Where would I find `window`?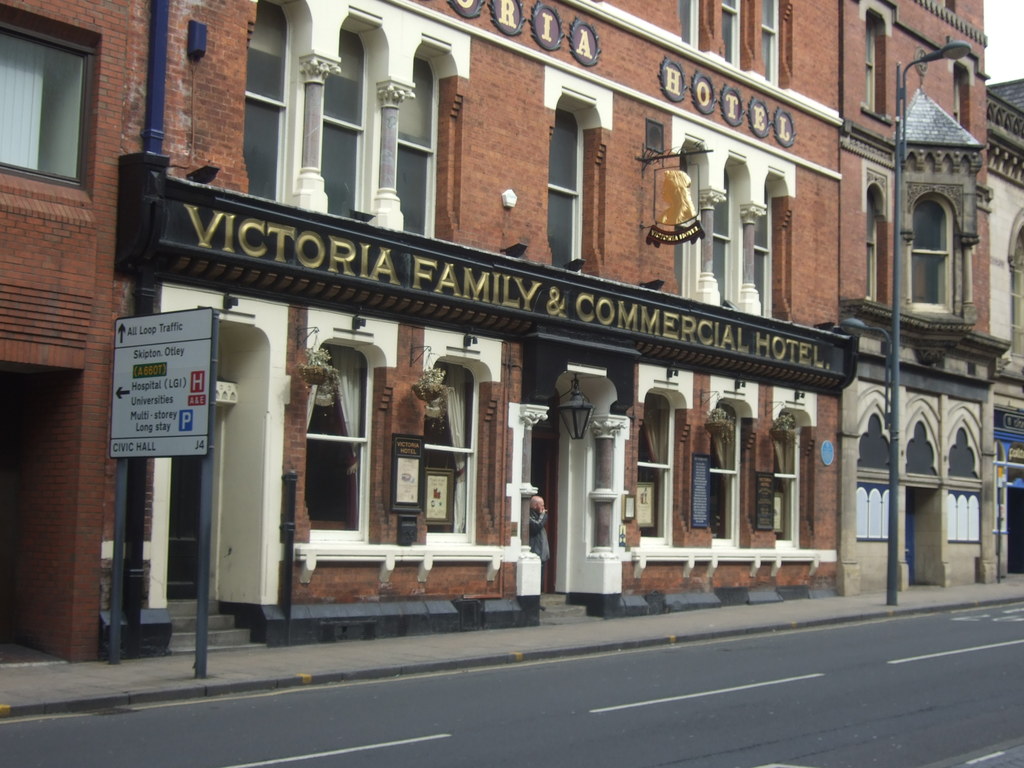
At BBox(707, 156, 747, 304).
